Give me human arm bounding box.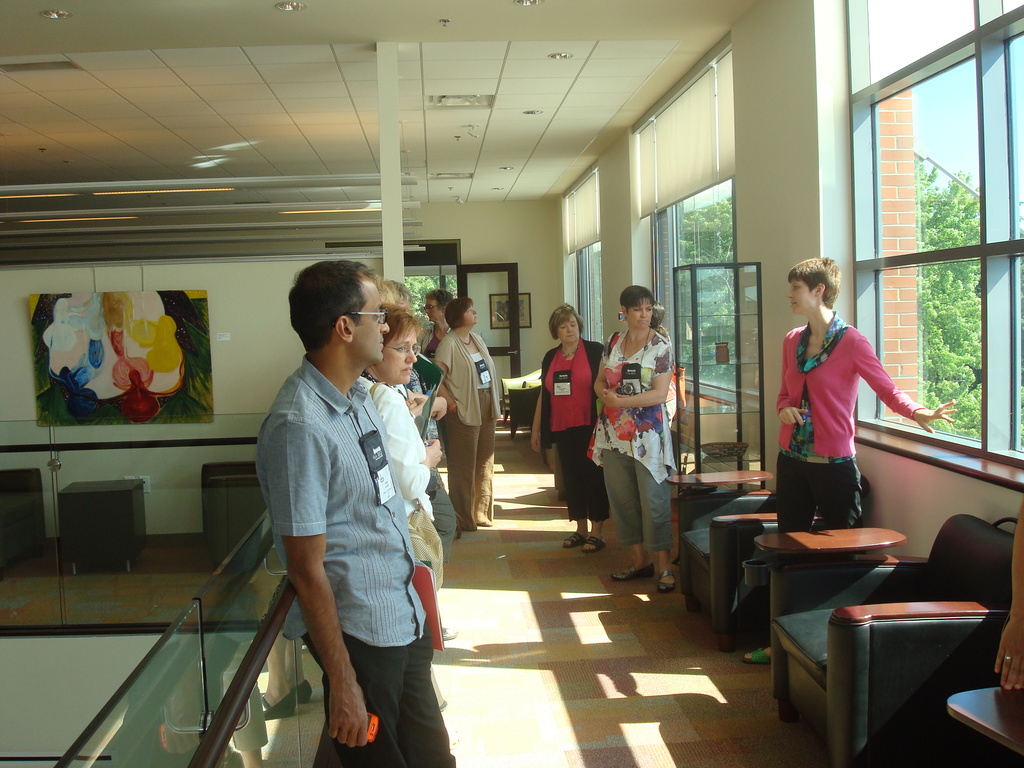
x1=432, y1=340, x2=456, y2=415.
